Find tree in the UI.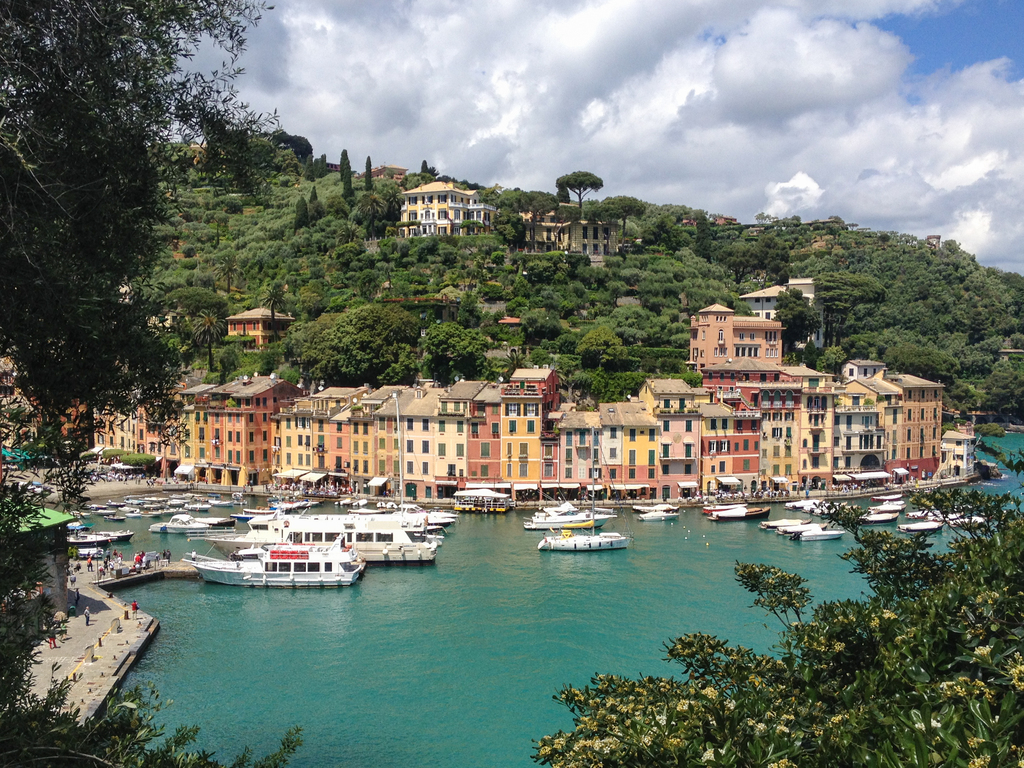
UI element at [0,494,297,767].
